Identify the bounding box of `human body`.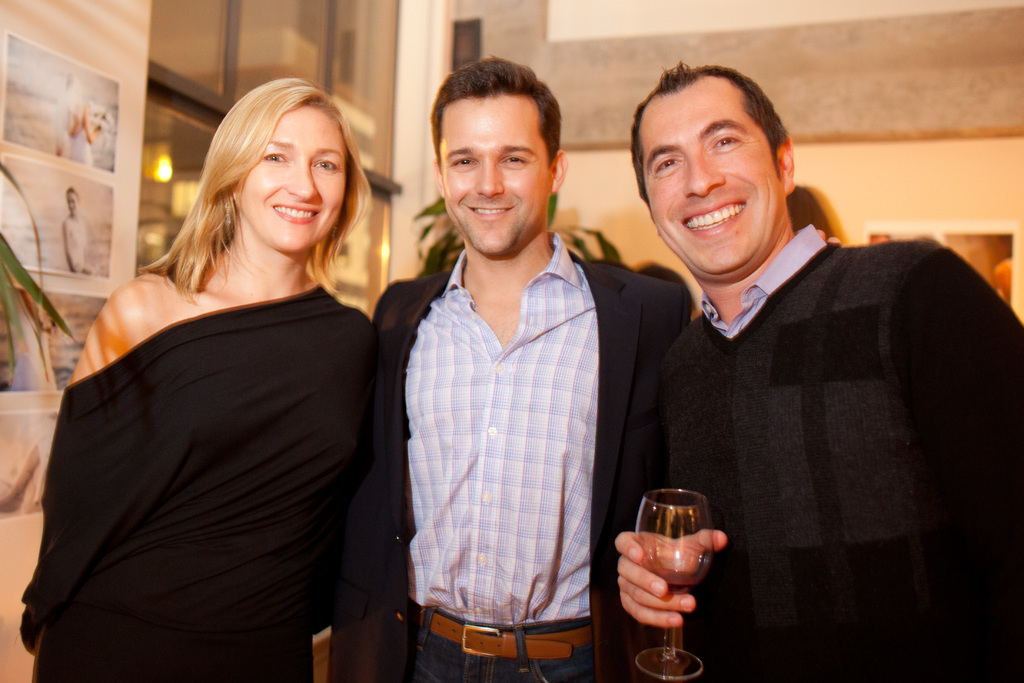
Rect(42, 99, 389, 678).
